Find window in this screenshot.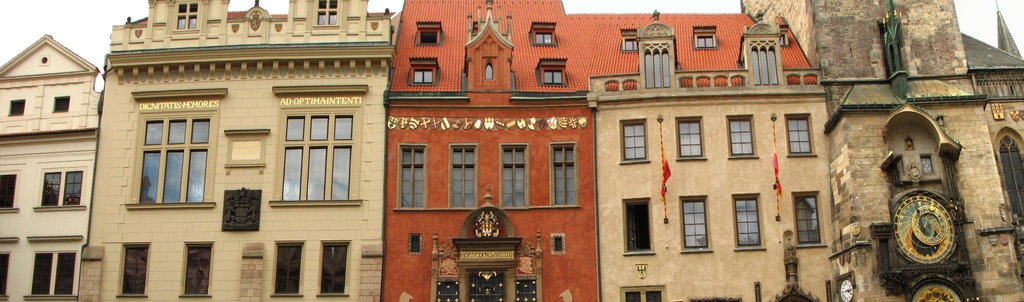
The bounding box for window is detection(1, 172, 22, 210).
